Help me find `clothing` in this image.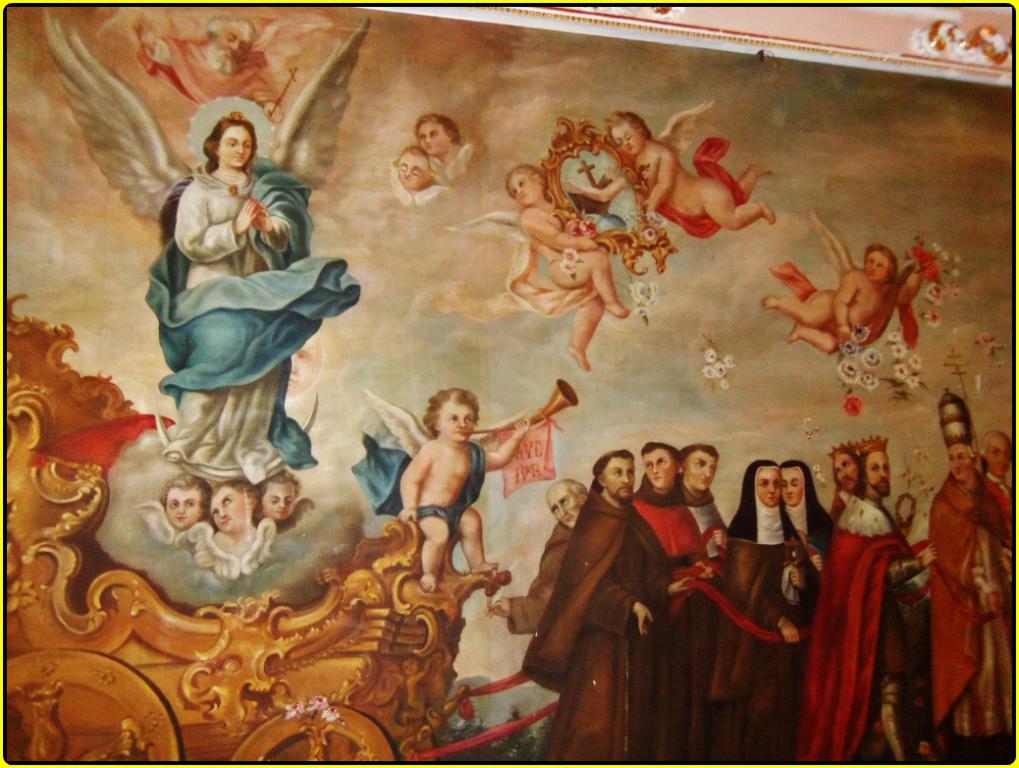
Found it: 912/434/1008/739.
